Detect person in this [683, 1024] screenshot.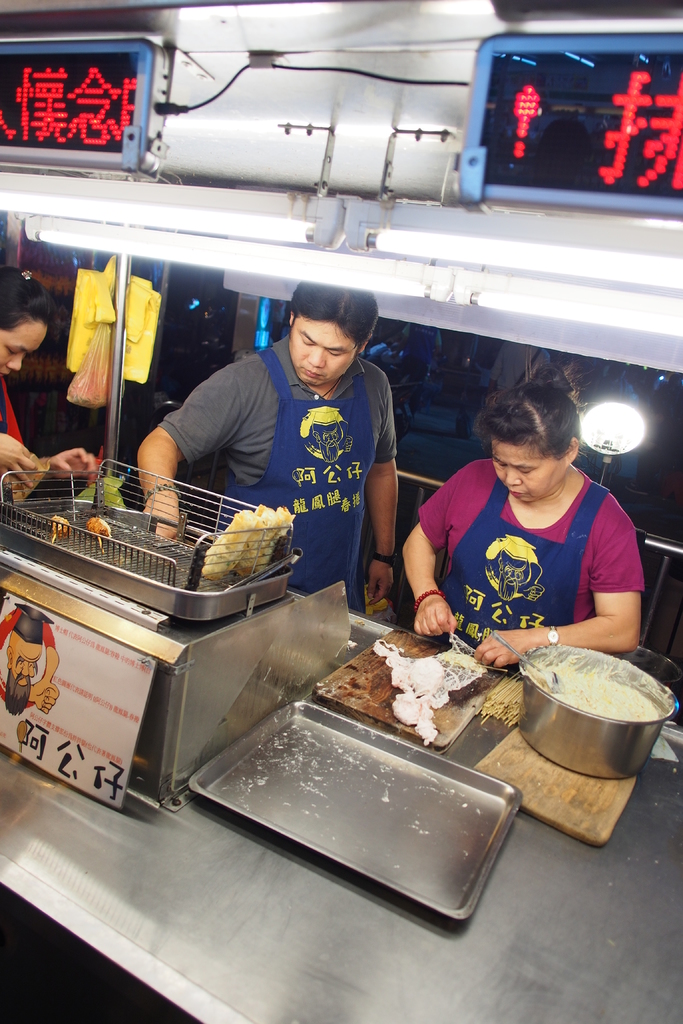
Detection: <bbox>160, 281, 418, 604</bbox>.
